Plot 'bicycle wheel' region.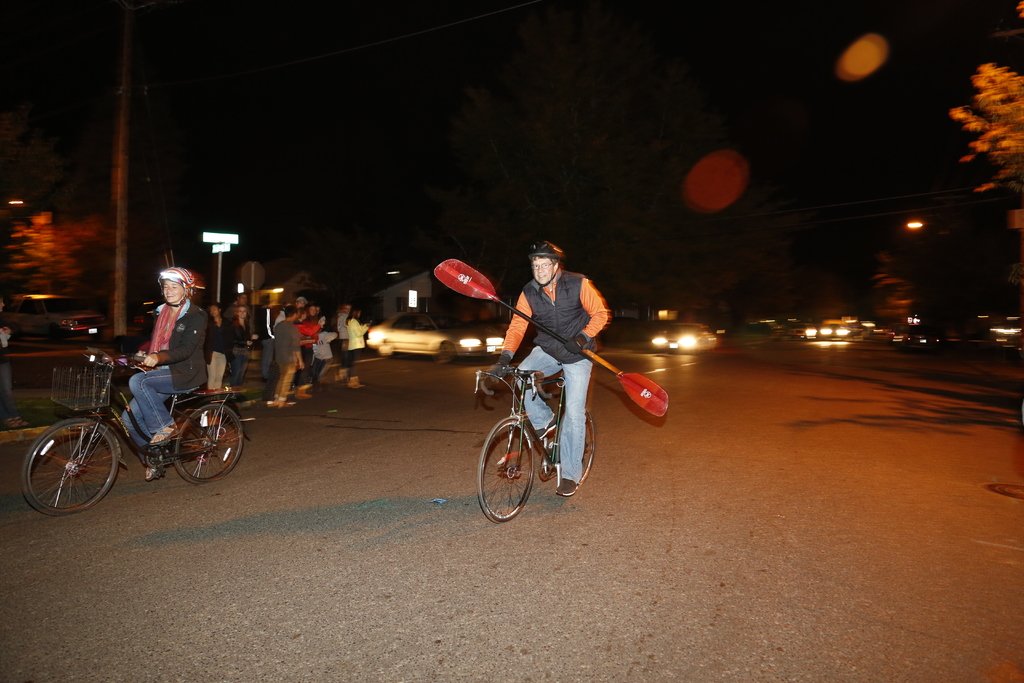
Plotted at <region>173, 404, 240, 483</region>.
